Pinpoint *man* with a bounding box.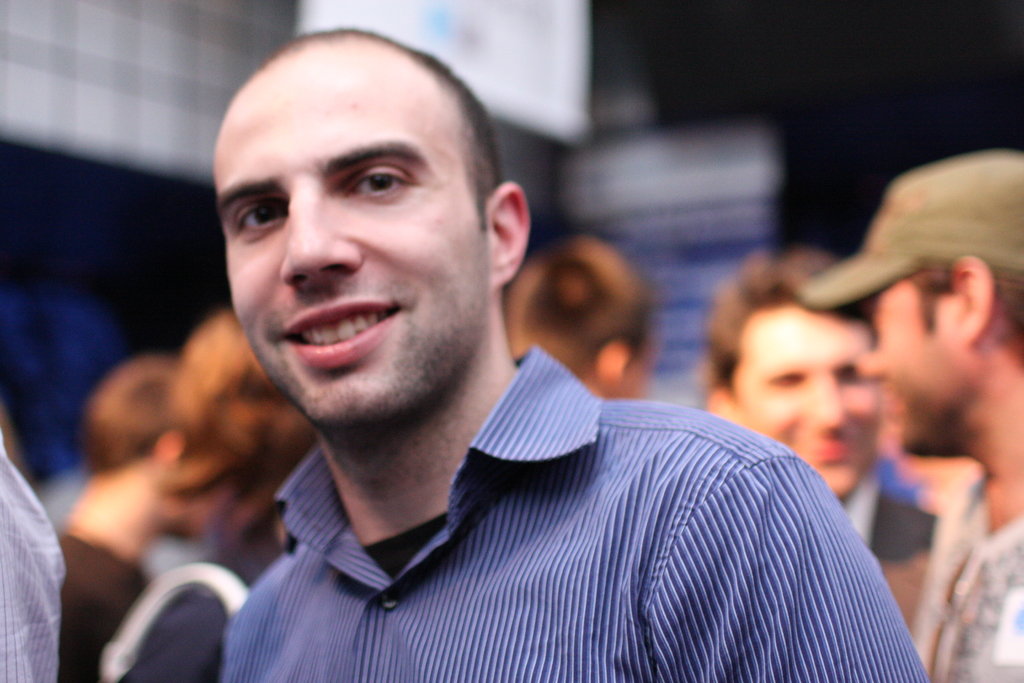
(138, 126, 947, 670).
